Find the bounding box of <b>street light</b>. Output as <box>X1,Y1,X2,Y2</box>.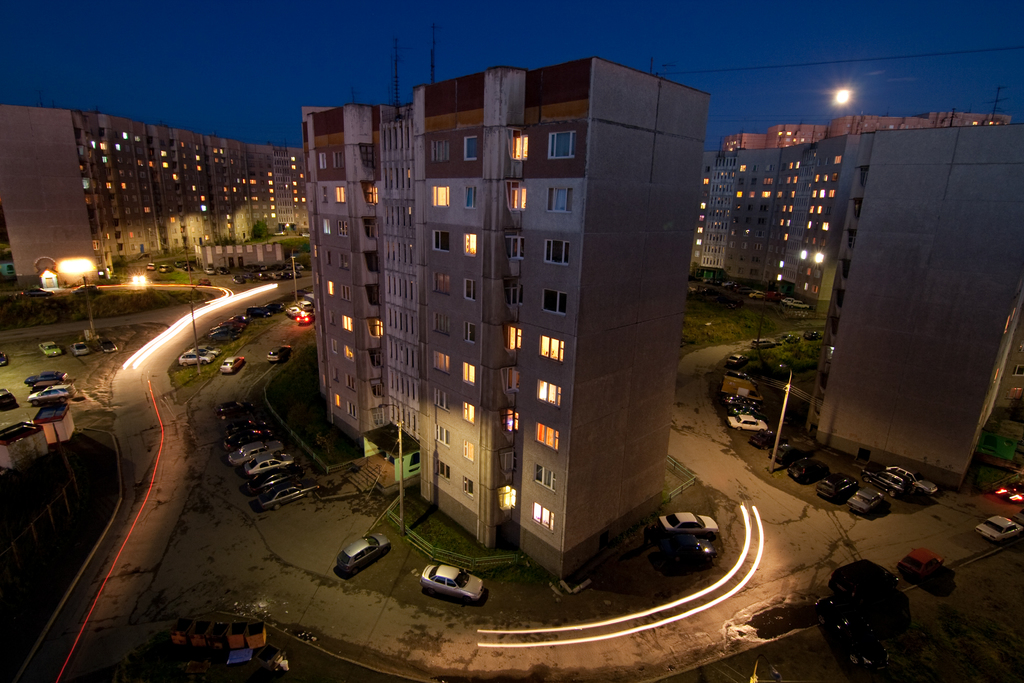
<box>52,256,99,332</box>.
